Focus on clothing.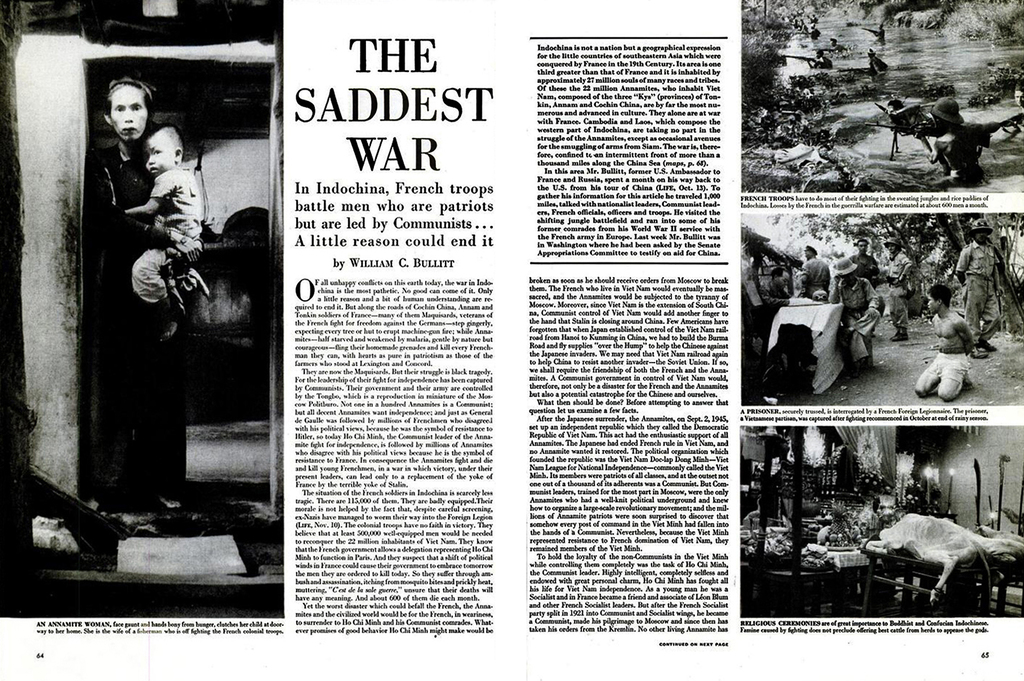
Focused at box(82, 136, 188, 521).
